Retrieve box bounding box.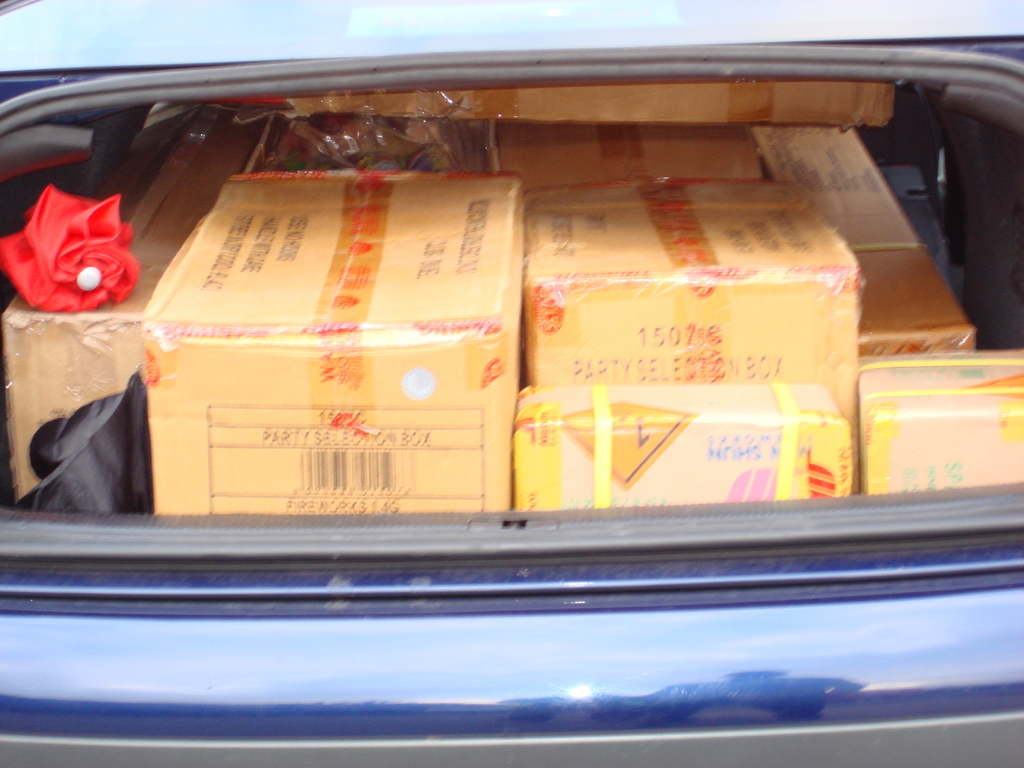
Bounding box: bbox=(6, 176, 193, 517).
